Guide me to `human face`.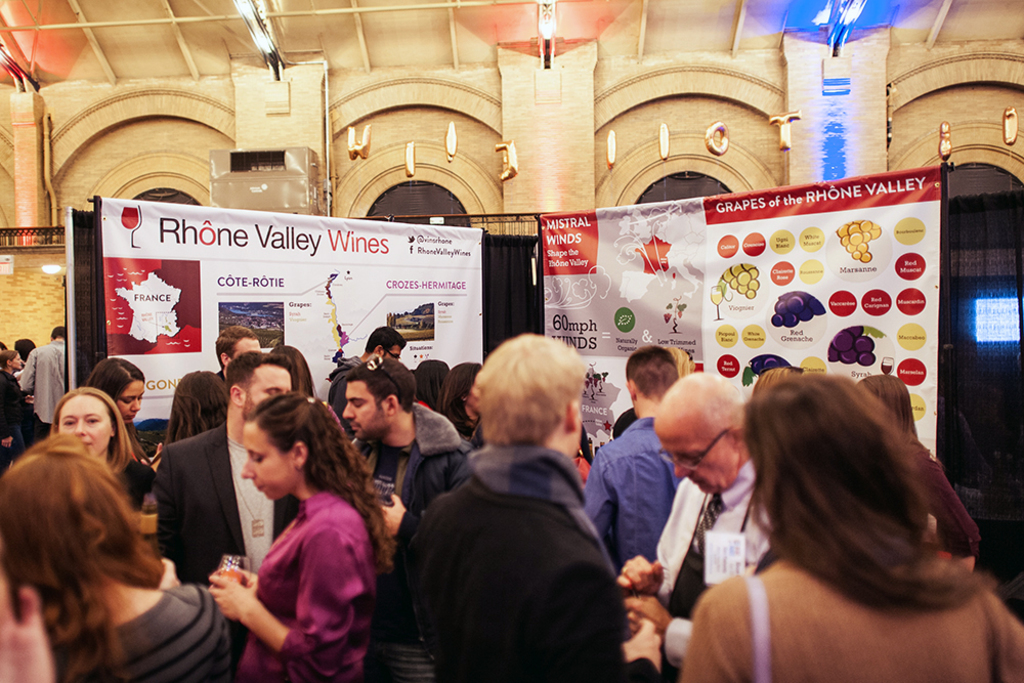
Guidance: BBox(238, 367, 287, 415).
